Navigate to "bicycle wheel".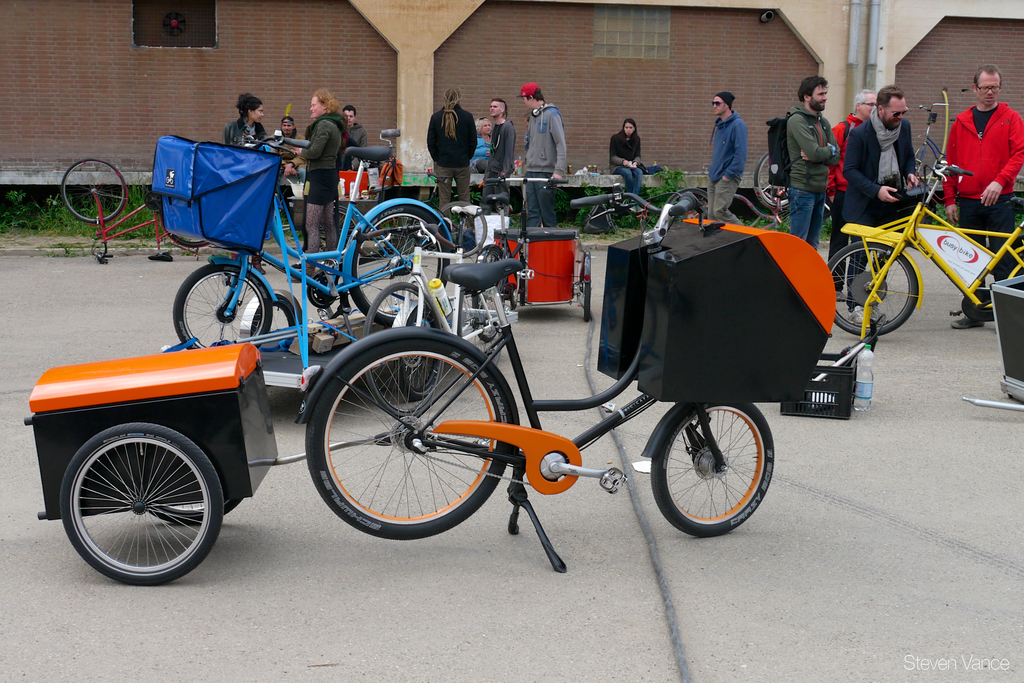
Navigation target: [left=753, top=150, right=790, bottom=205].
